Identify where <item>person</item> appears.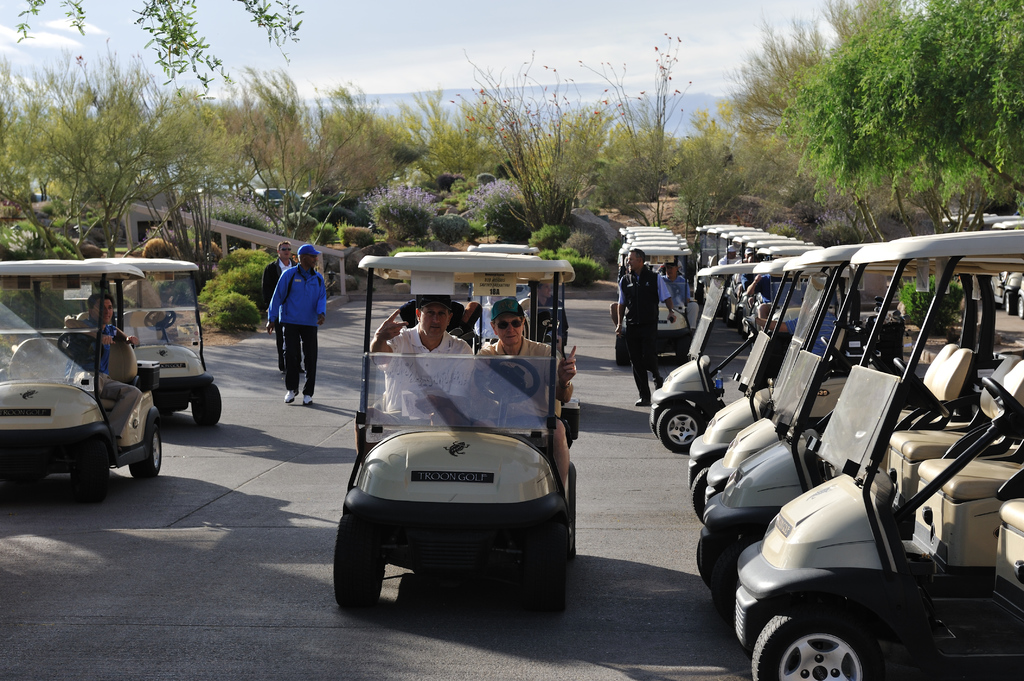
Appears at <box>479,296,578,485</box>.
